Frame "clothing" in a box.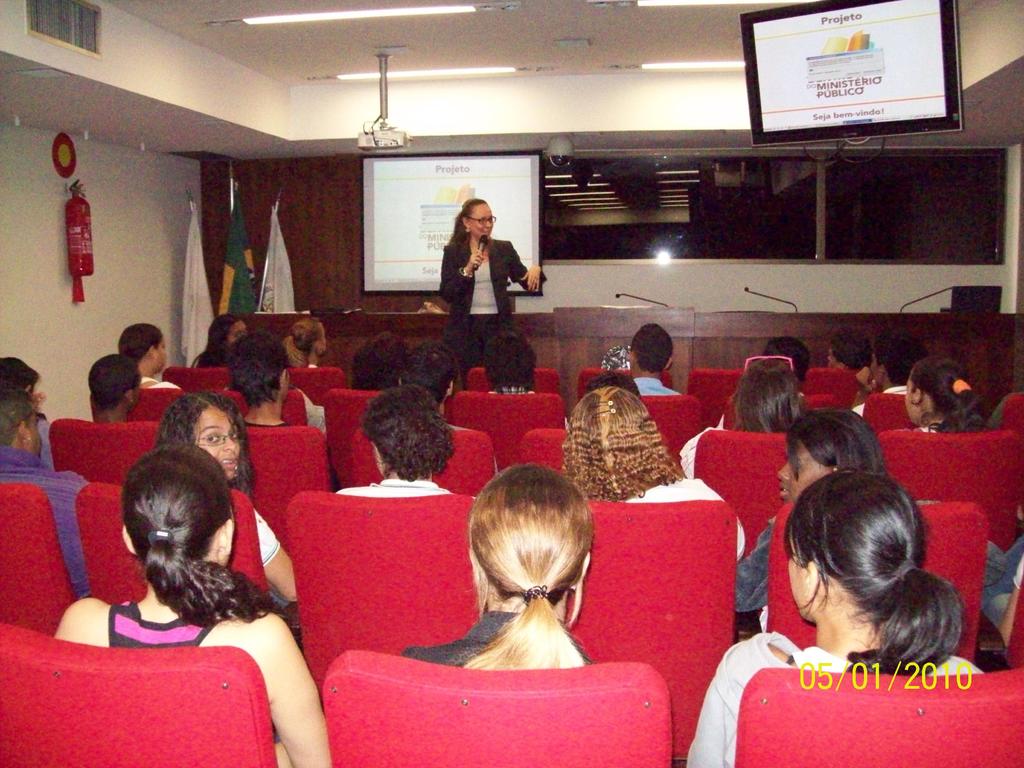
(254,509,294,607).
